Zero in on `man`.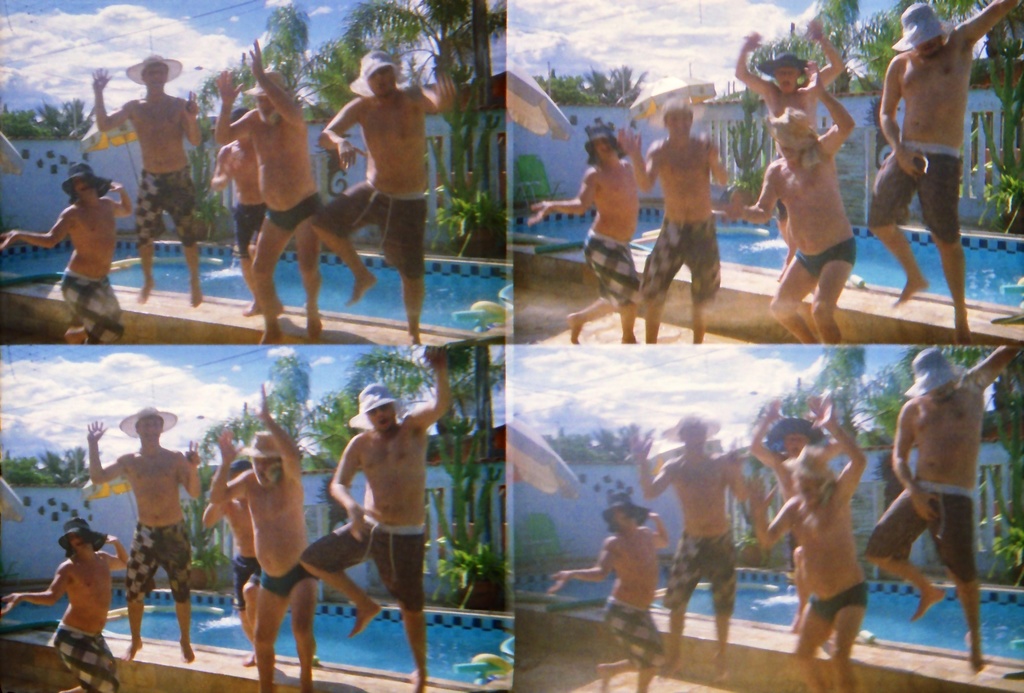
Zeroed in: bbox=(304, 7, 457, 351).
